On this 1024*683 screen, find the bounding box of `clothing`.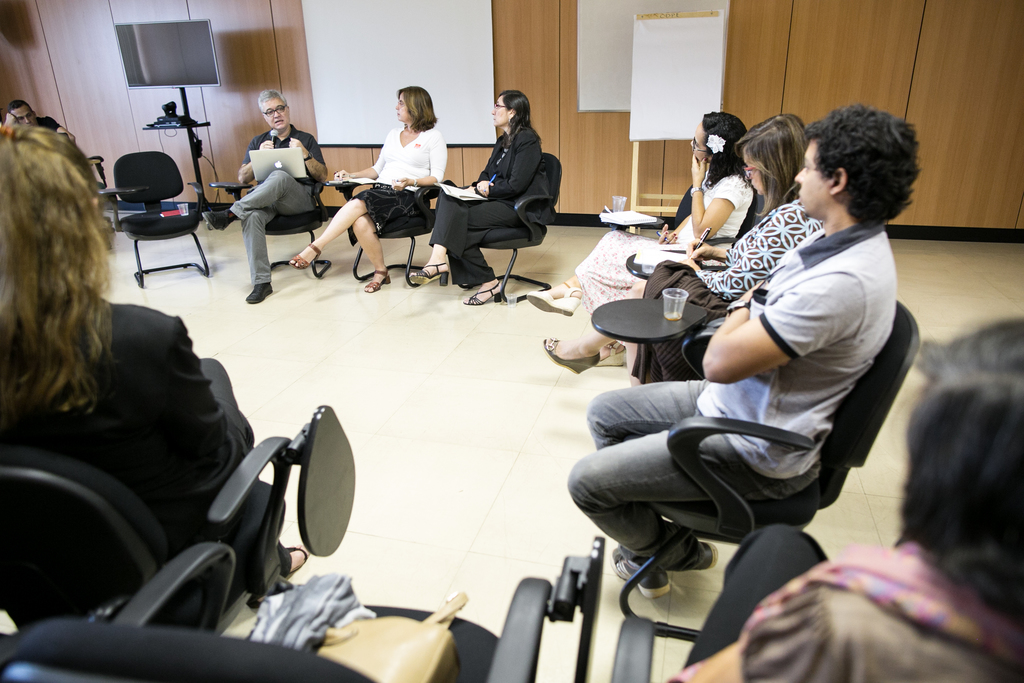
Bounding box: l=678, t=523, r=1023, b=682.
